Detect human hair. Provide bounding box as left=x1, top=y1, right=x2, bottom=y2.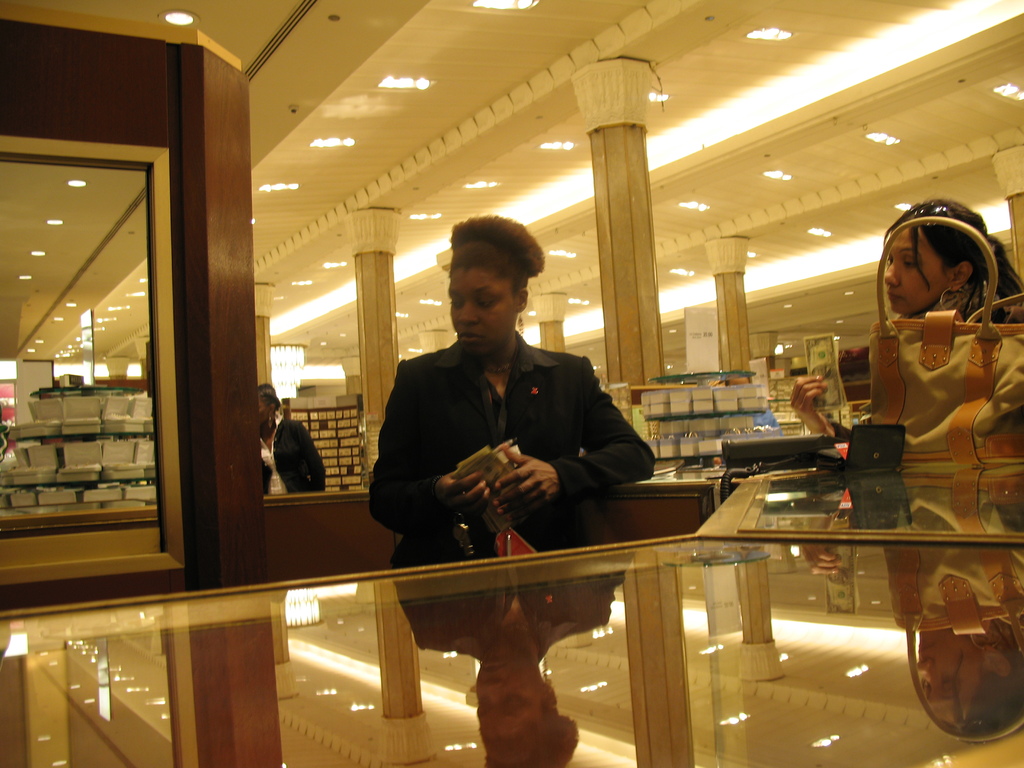
left=880, top=193, right=1023, bottom=324.
